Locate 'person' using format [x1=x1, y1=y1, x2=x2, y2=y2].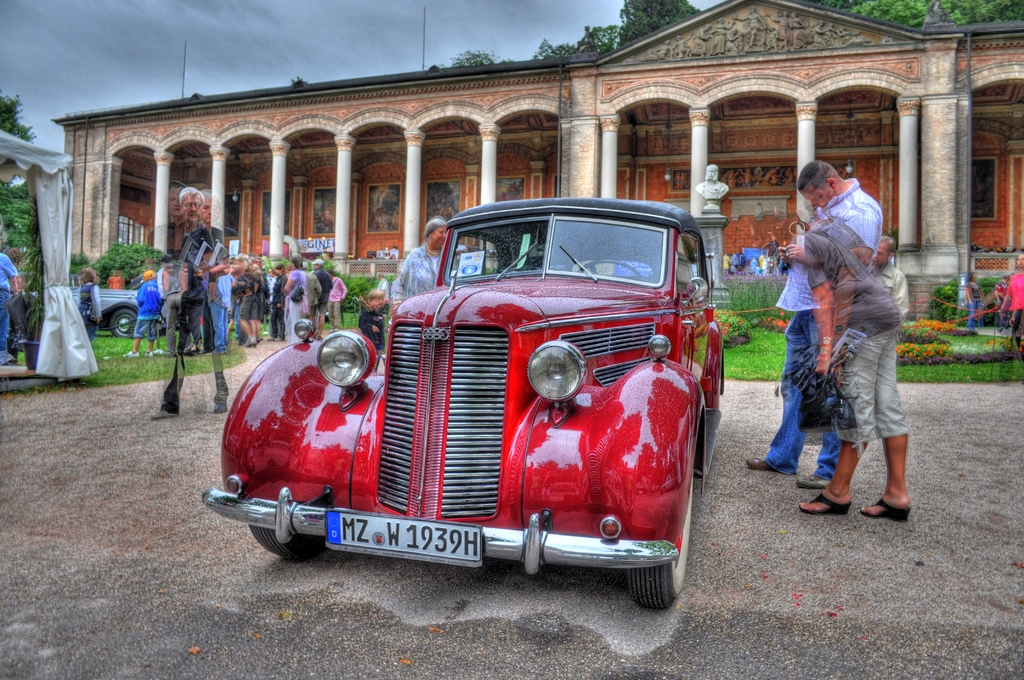
[x1=121, y1=266, x2=163, y2=359].
